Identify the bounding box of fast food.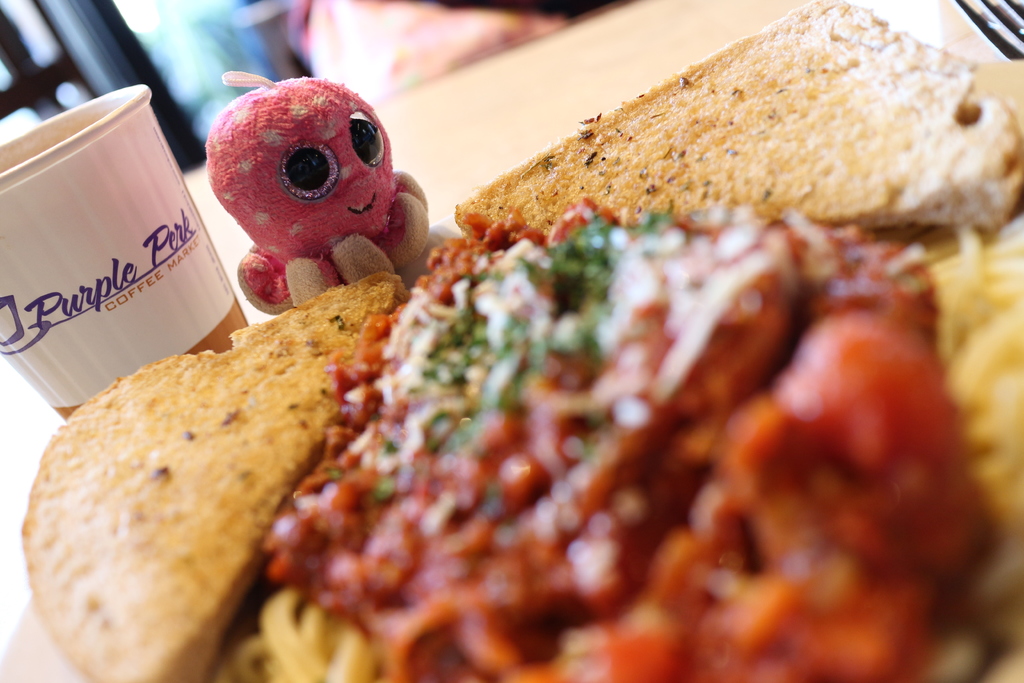
rect(24, 274, 410, 682).
